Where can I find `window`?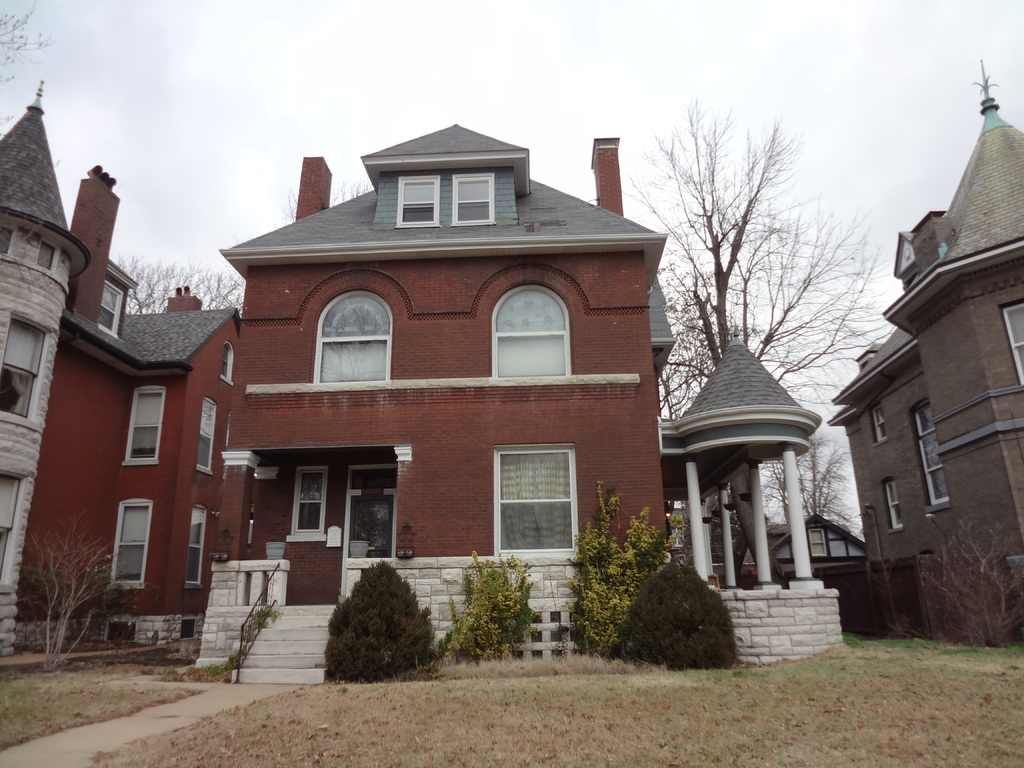
You can find it at {"left": 875, "top": 400, "right": 886, "bottom": 442}.
